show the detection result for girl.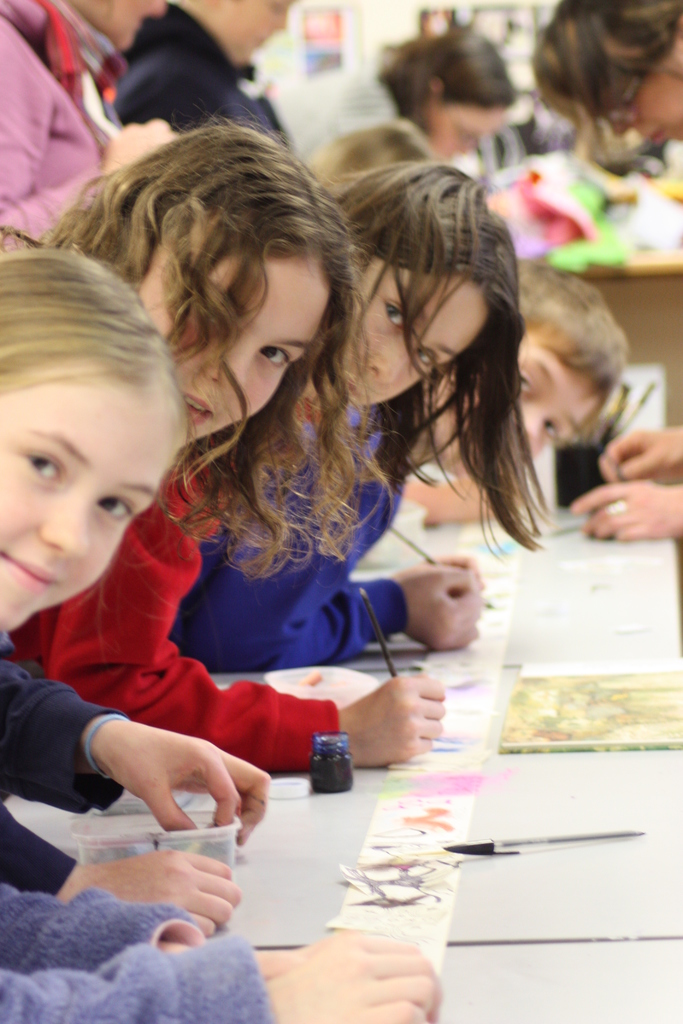
rect(0, 247, 451, 1023).
